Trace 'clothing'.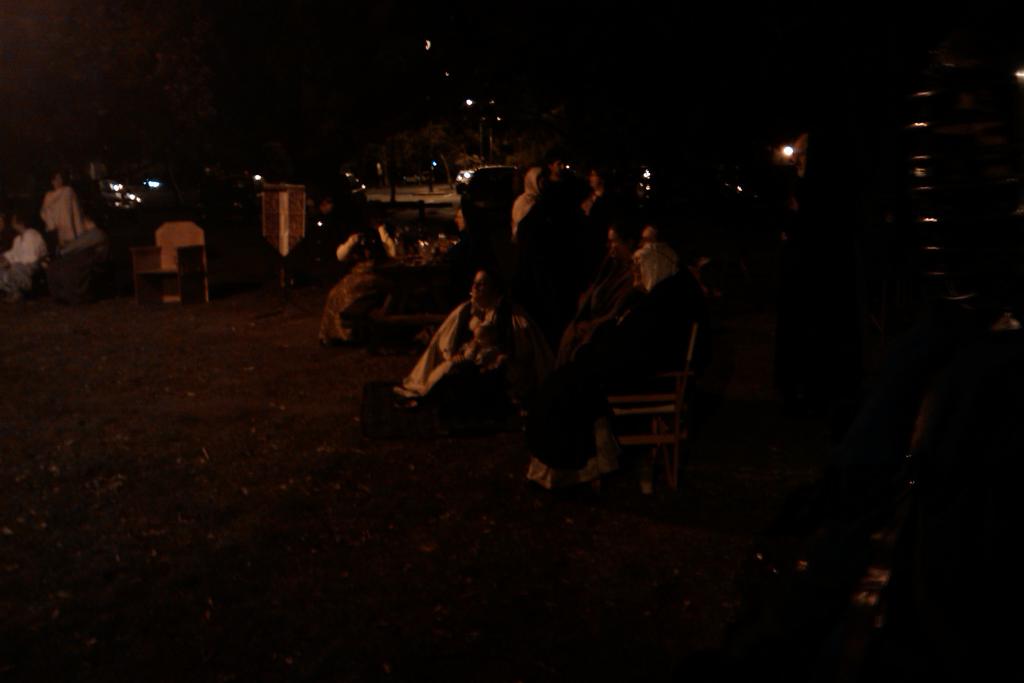
Traced to Rect(559, 261, 646, 463).
